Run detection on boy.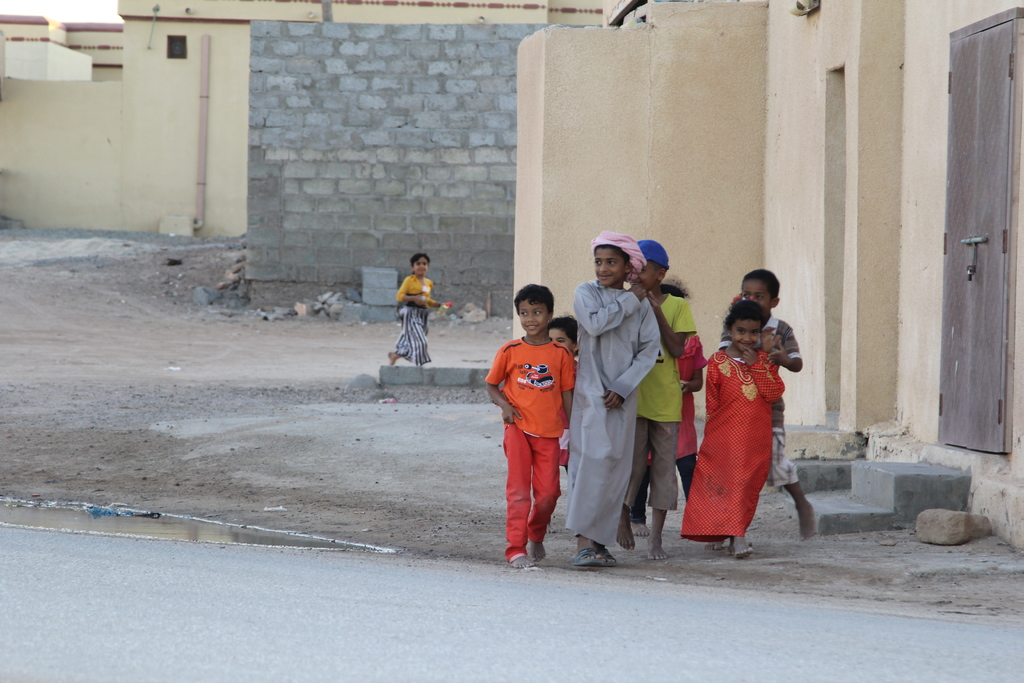
Result: locate(655, 278, 705, 531).
